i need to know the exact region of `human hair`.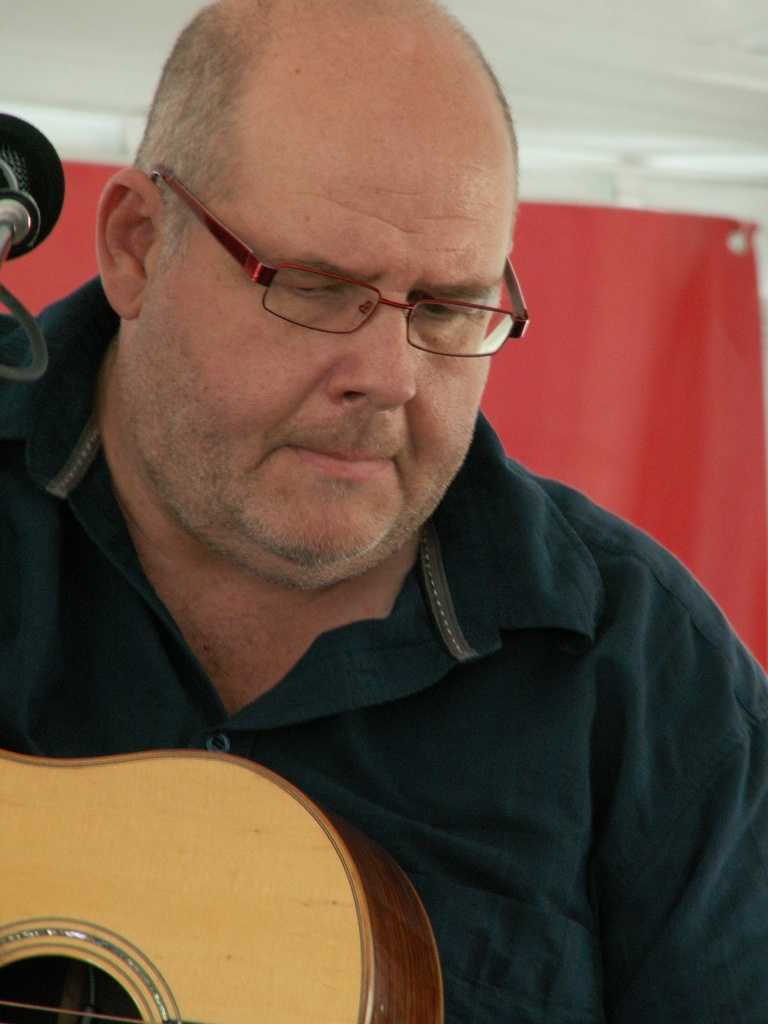
Region: (136,23,504,260).
